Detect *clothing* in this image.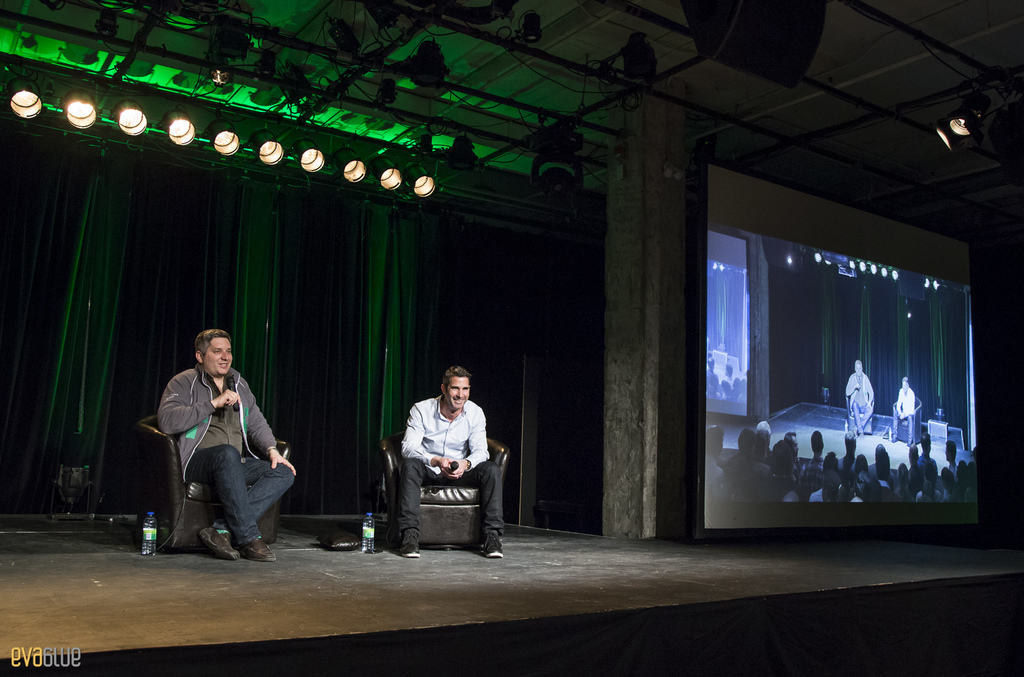
Detection: [left=795, top=457, right=823, bottom=498].
